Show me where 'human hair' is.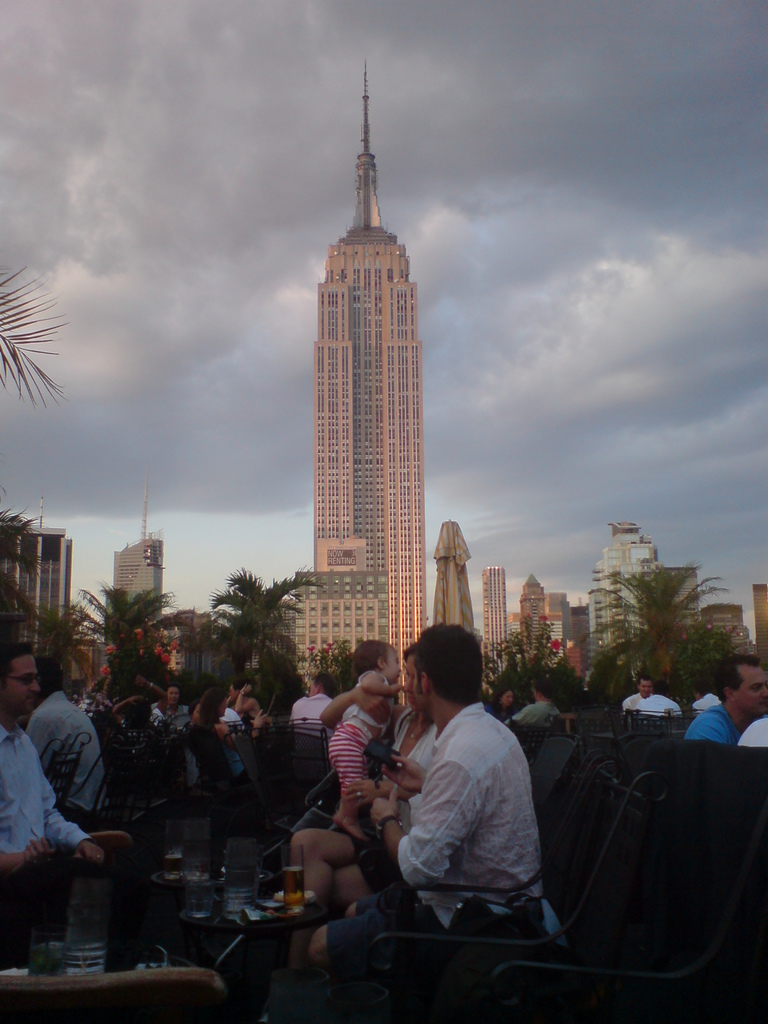
'human hair' is at [left=634, top=676, right=653, bottom=691].
